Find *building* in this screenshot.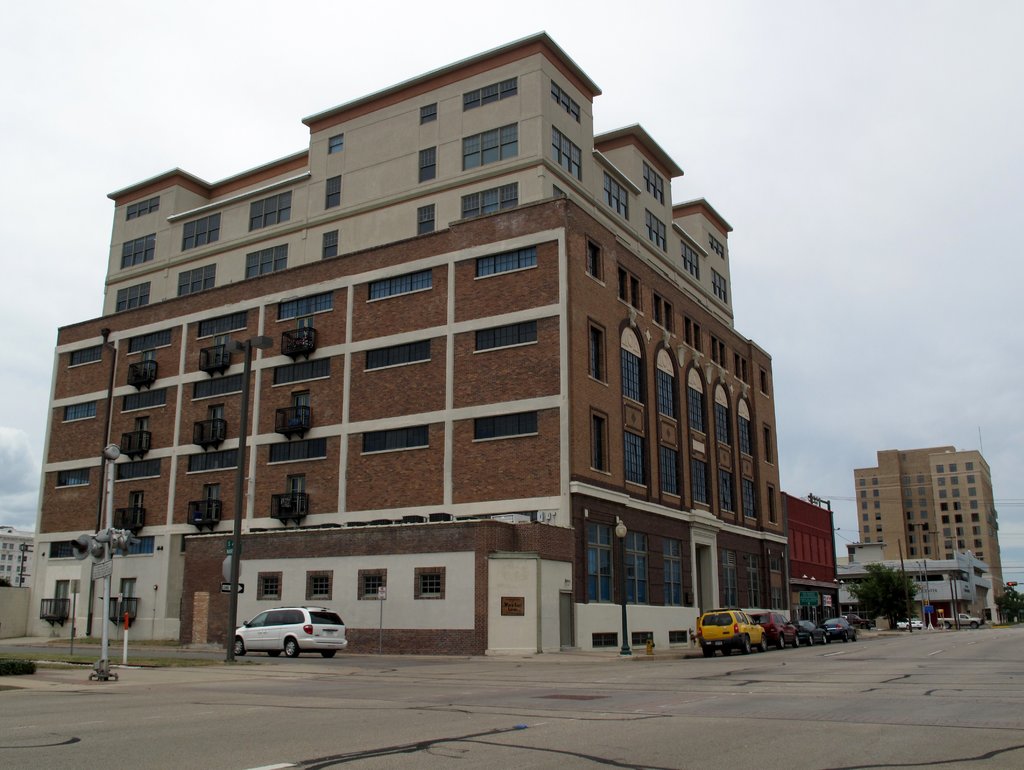
The bounding box for *building* is <bbox>33, 29, 794, 658</bbox>.
